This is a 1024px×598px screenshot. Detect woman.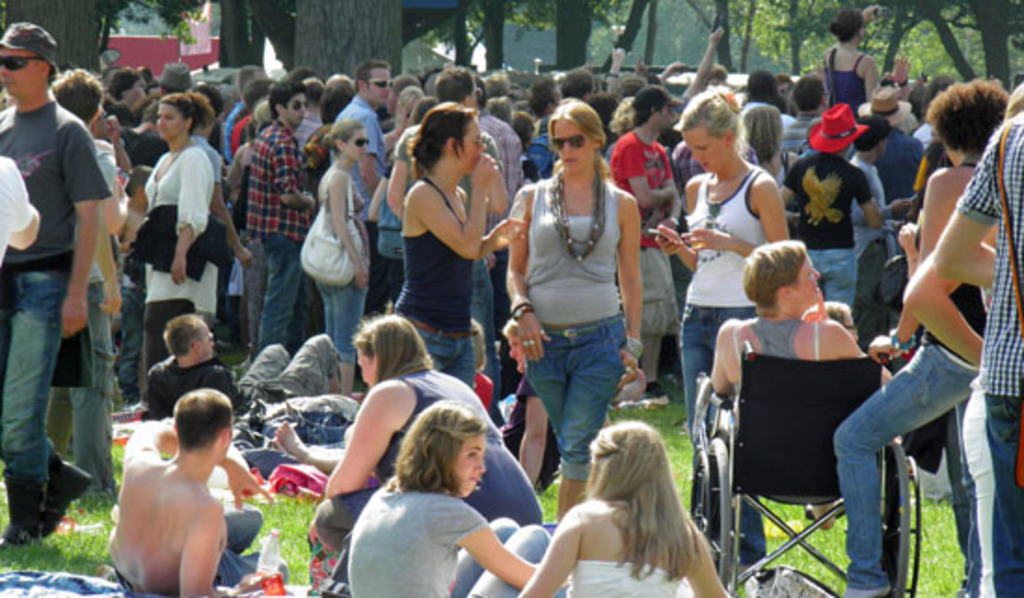
bbox=(834, 76, 1020, 596).
